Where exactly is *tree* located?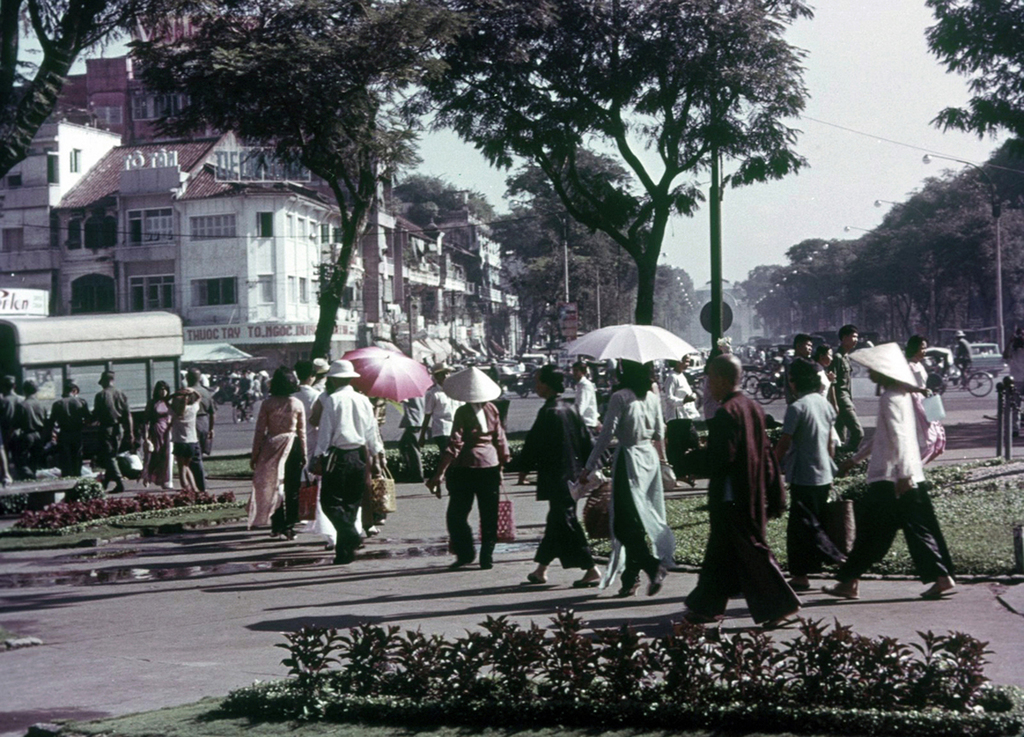
Its bounding box is box=[917, 0, 1023, 156].
